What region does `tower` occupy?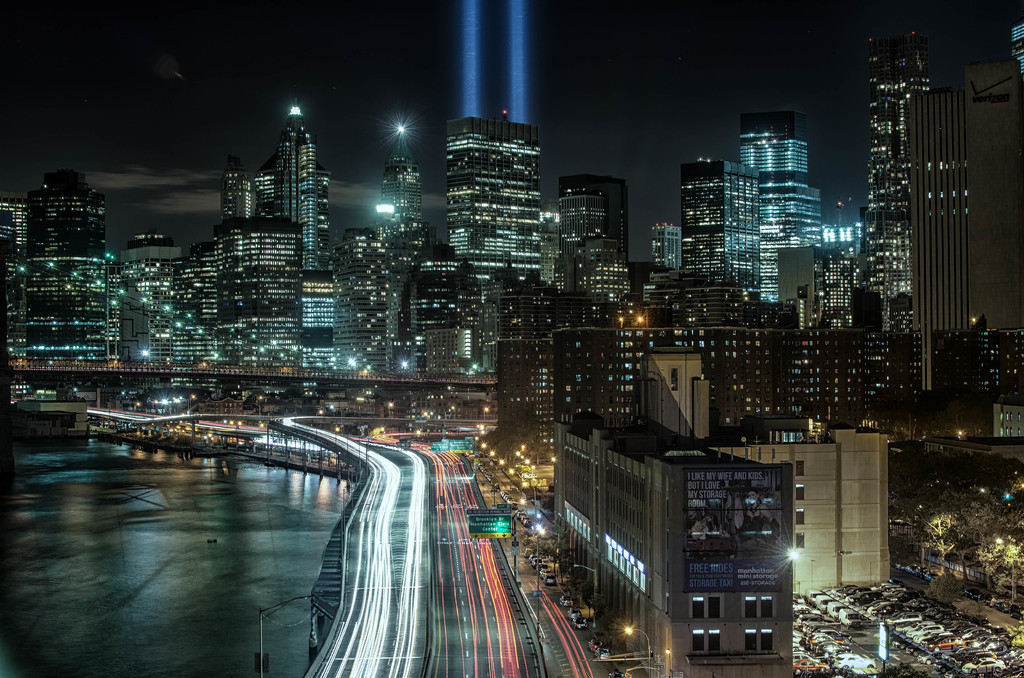
BBox(739, 109, 810, 173).
